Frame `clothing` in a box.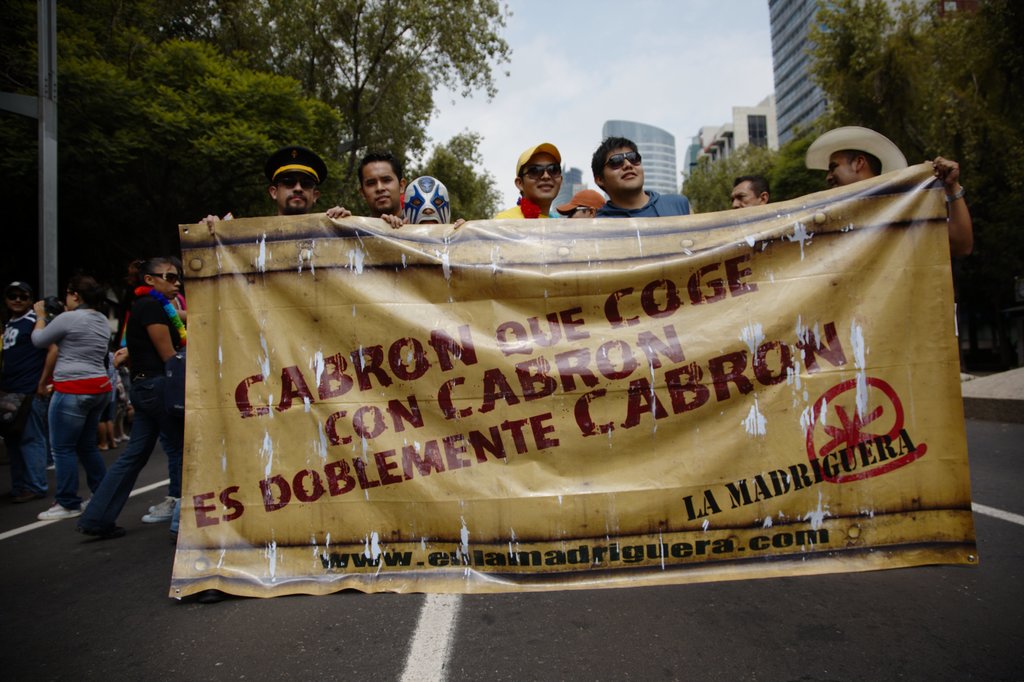
[0,304,49,487].
